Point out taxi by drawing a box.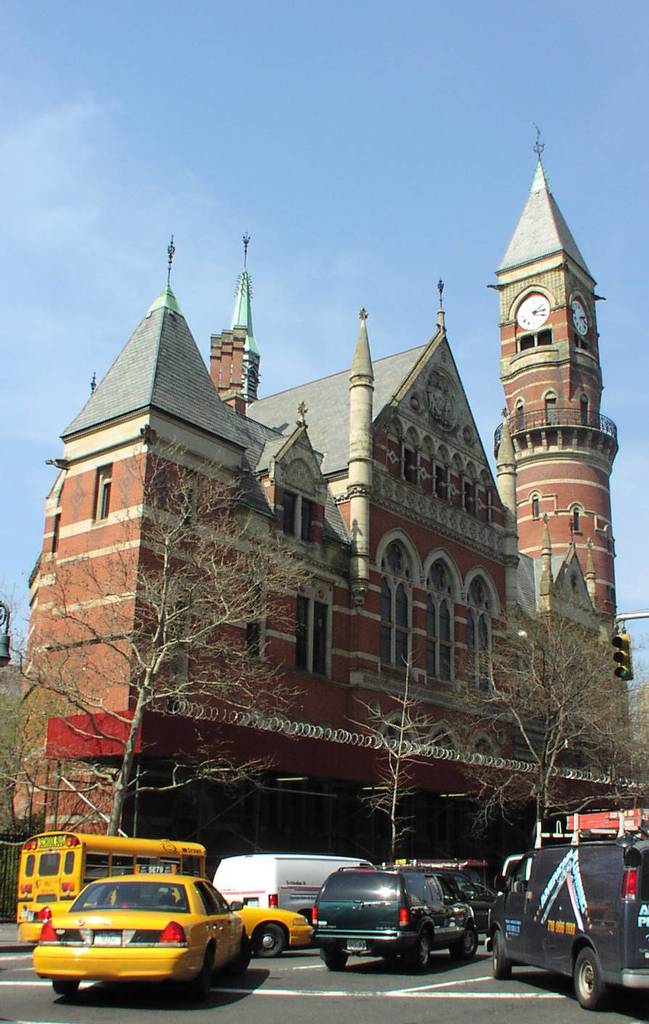
bbox=[23, 867, 261, 1001].
